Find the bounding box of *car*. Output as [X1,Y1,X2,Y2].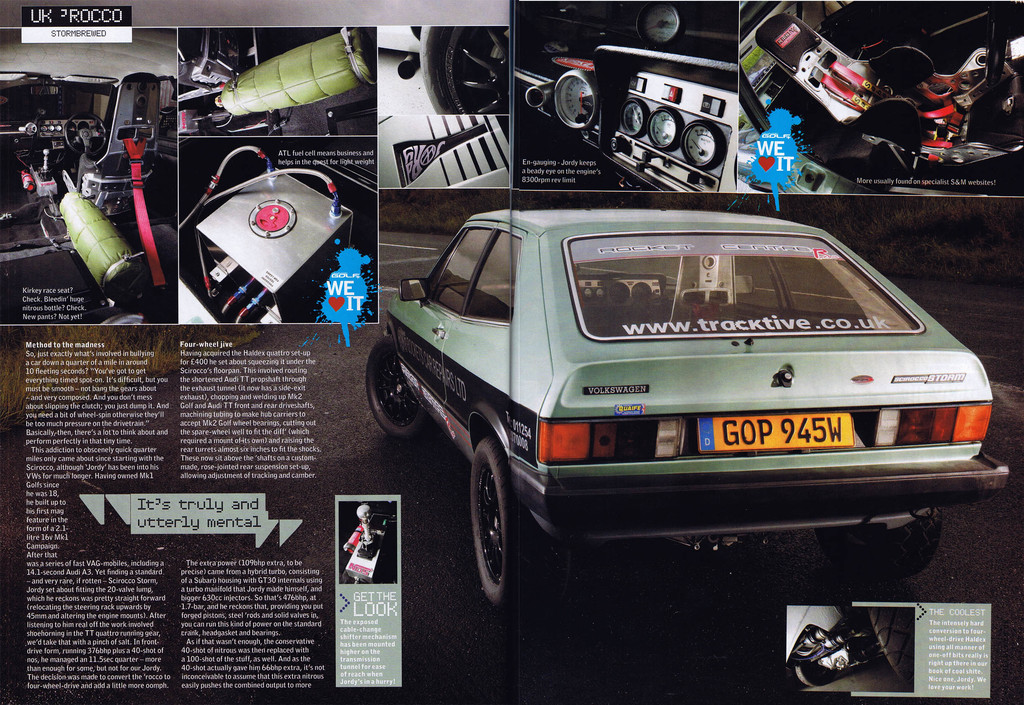
[367,207,999,599].
